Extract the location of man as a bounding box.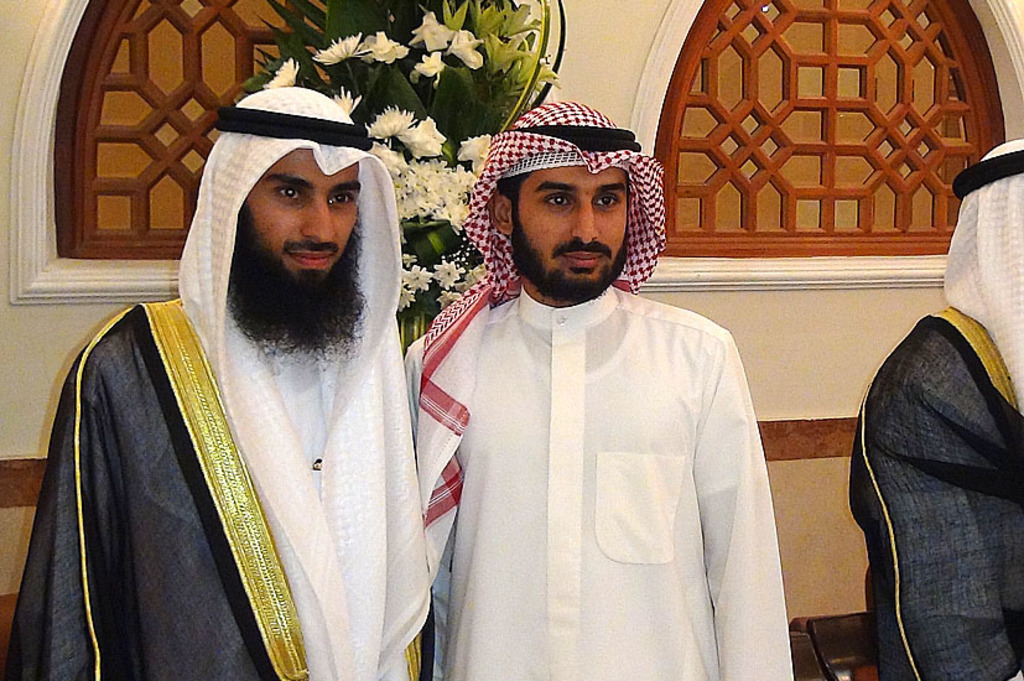
4:78:432:680.
